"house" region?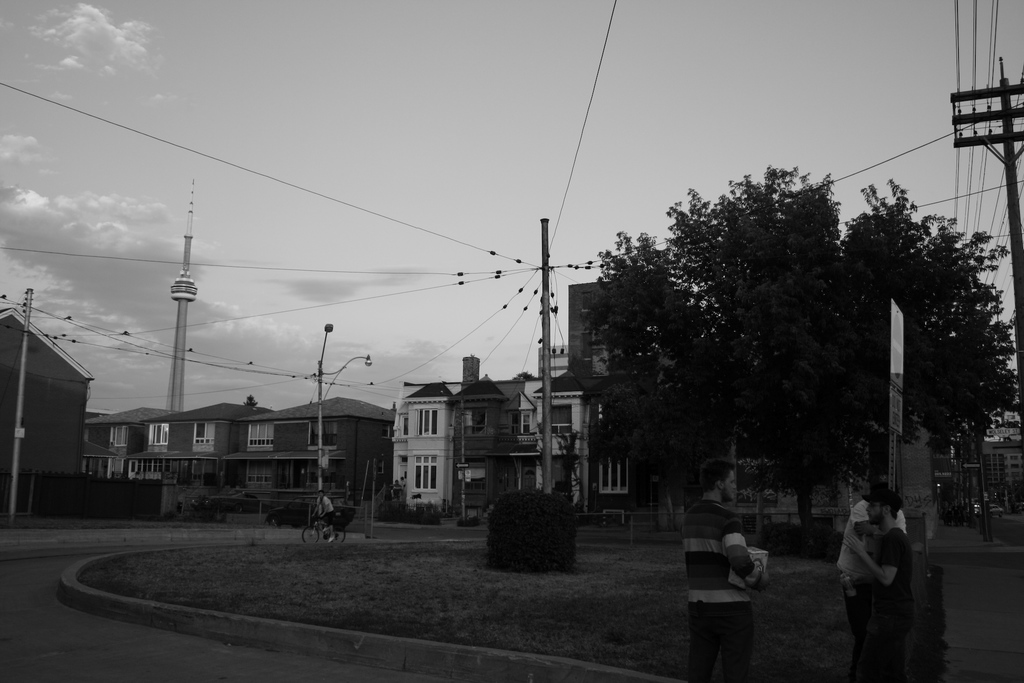
<bbox>976, 439, 1023, 503</bbox>
